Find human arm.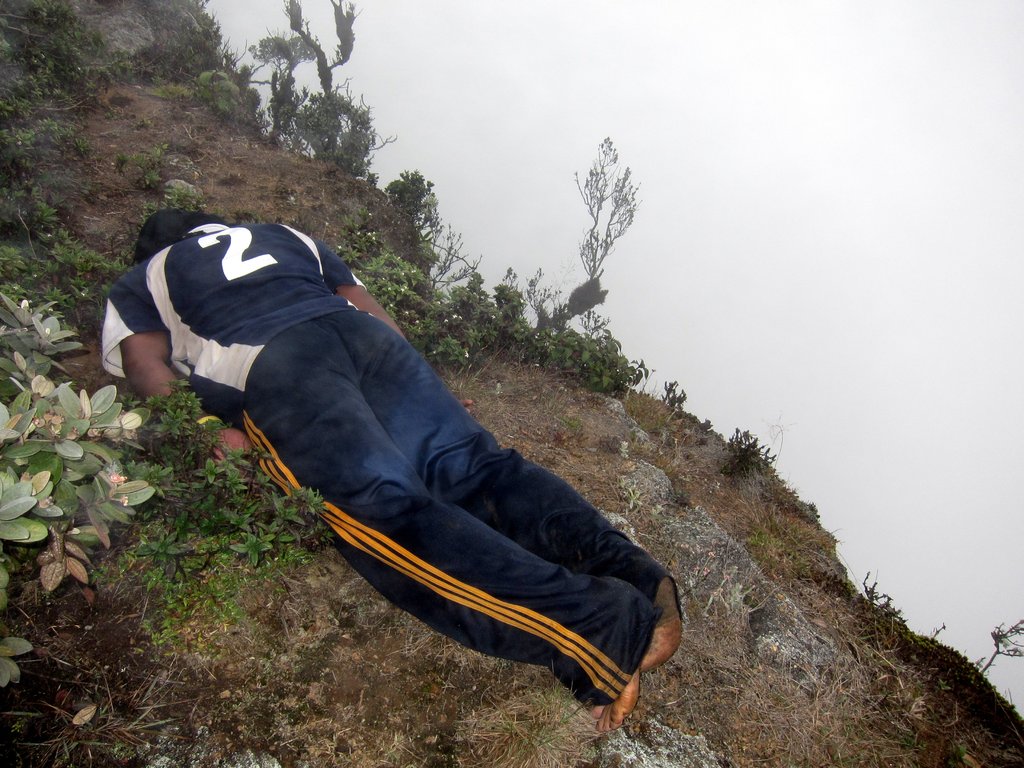
<bbox>312, 232, 474, 415</bbox>.
